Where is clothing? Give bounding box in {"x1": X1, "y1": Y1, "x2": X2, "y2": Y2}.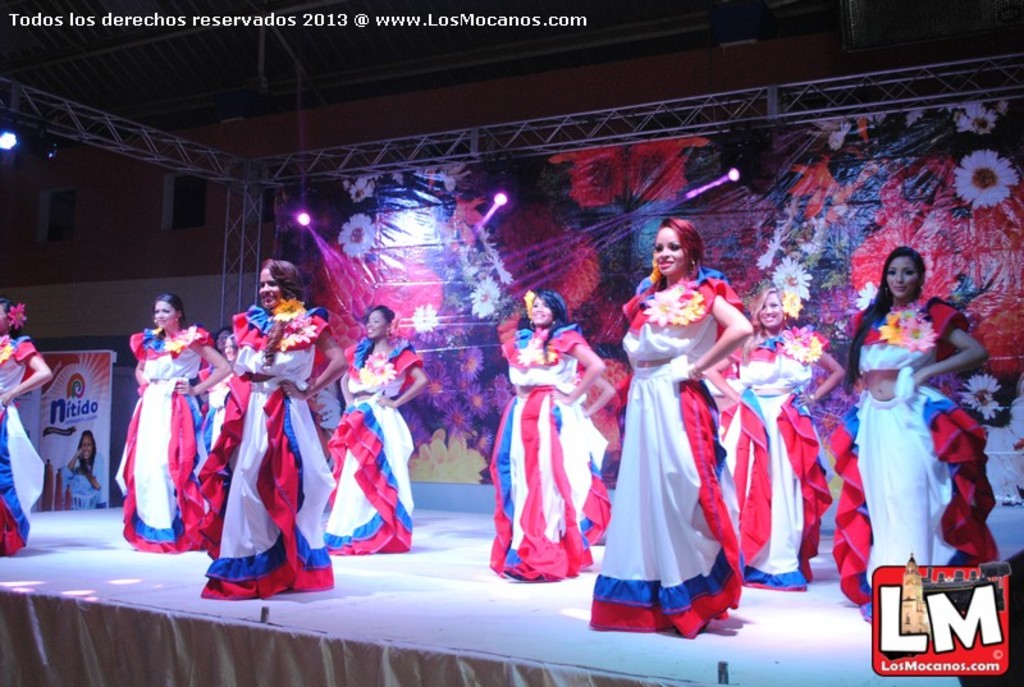
{"x1": 60, "y1": 449, "x2": 104, "y2": 509}.
